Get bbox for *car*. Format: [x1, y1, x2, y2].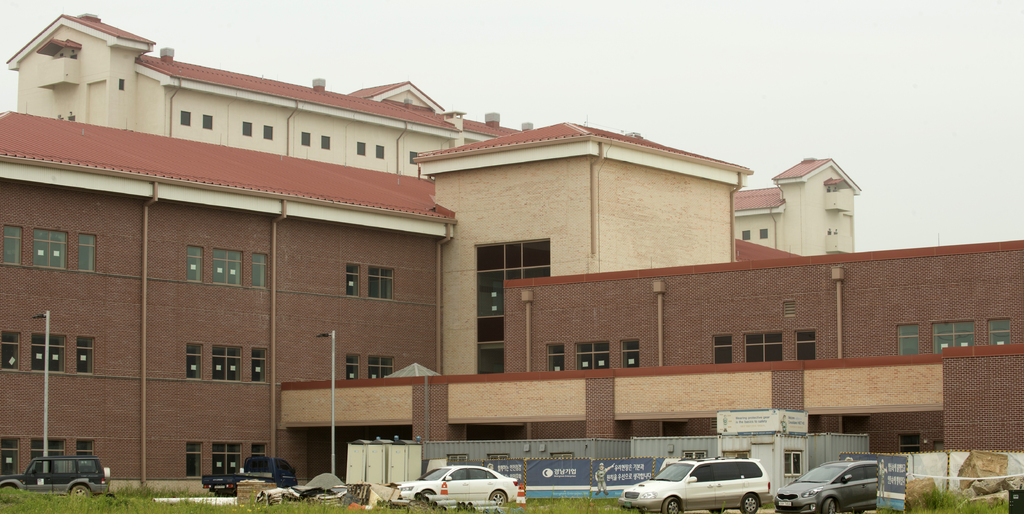
[776, 461, 876, 513].
